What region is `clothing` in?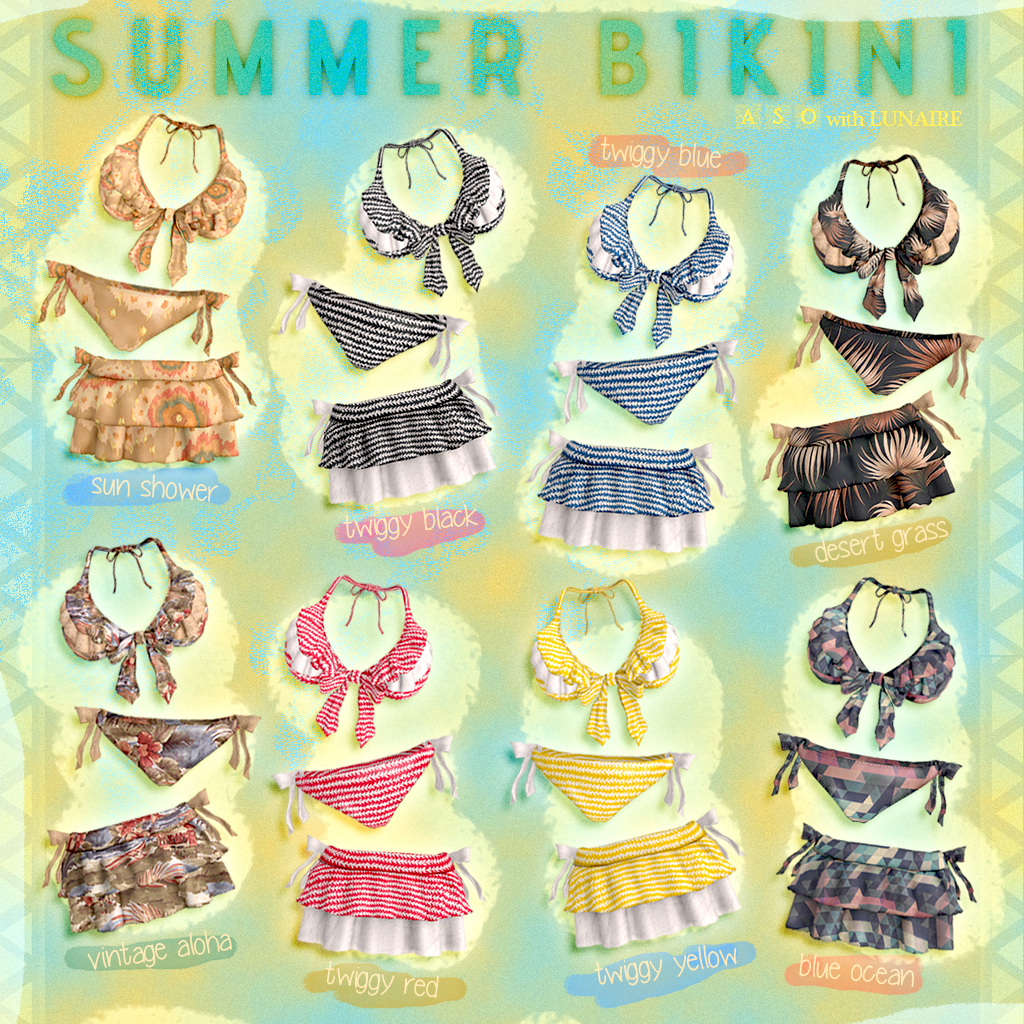
crop(37, 102, 258, 461).
